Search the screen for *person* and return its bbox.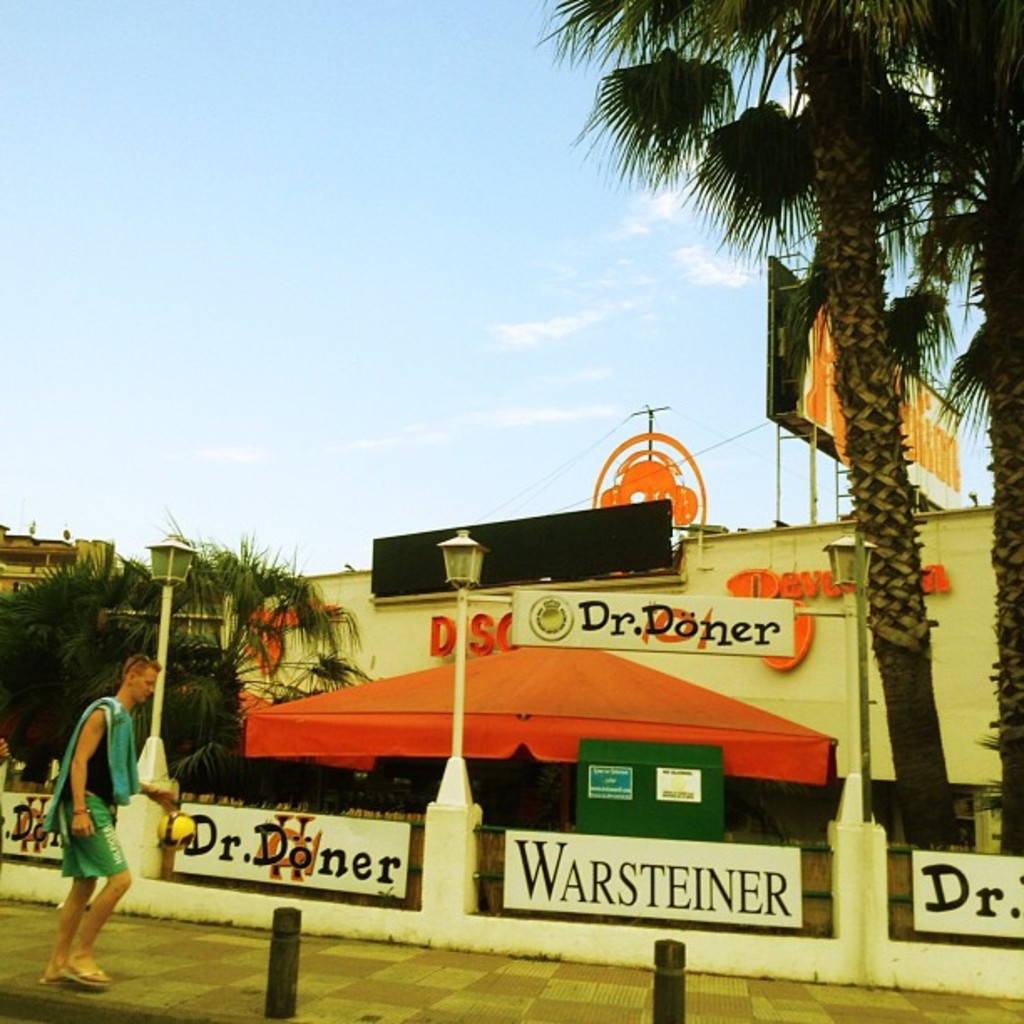
Found: {"left": 32, "top": 654, "right": 182, "bottom": 987}.
